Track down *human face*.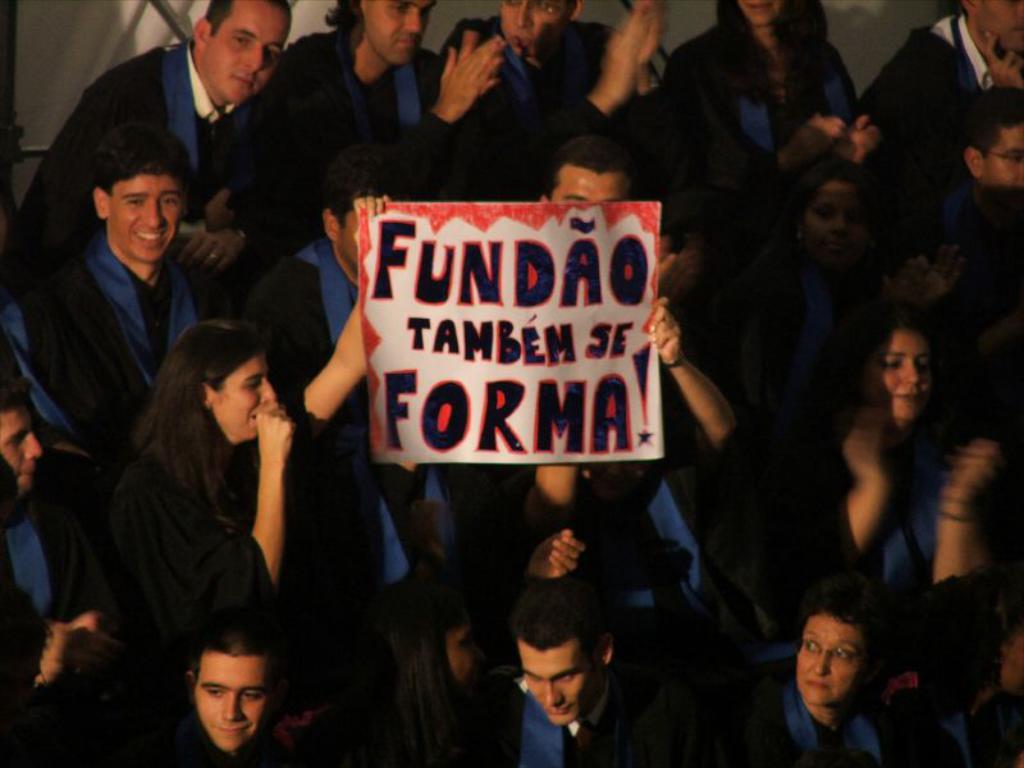
Tracked to [x1=877, y1=321, x2=941, y2=430].
